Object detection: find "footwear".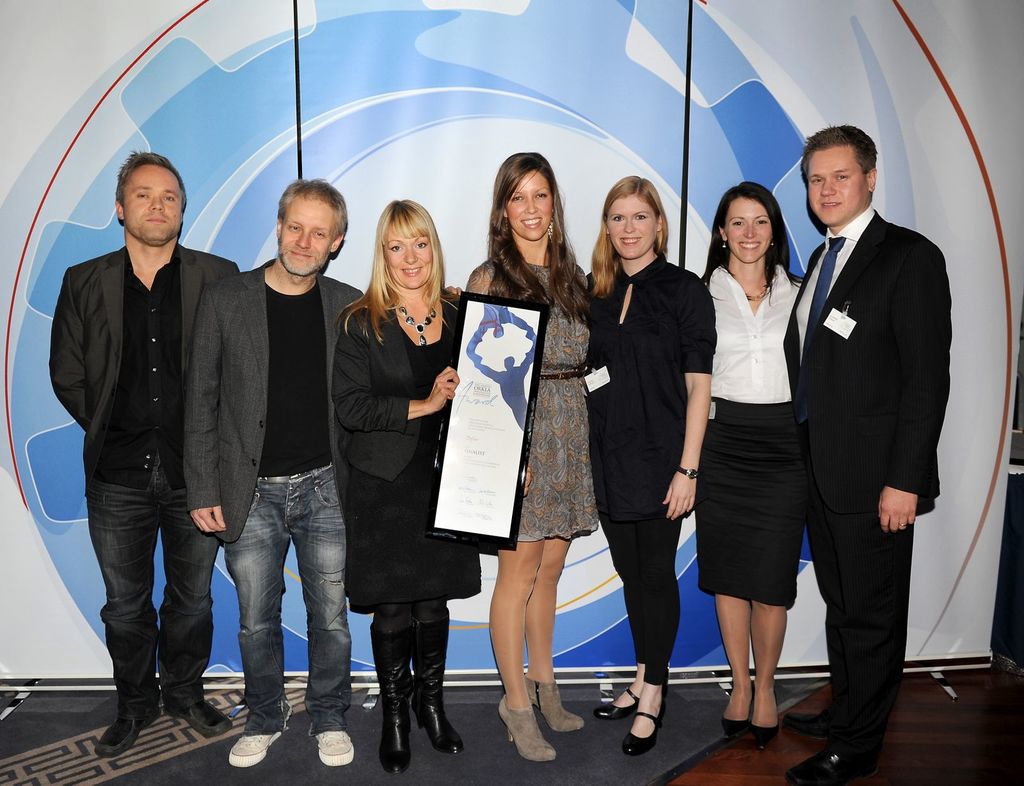
box=[232, 734, 285, 769].
